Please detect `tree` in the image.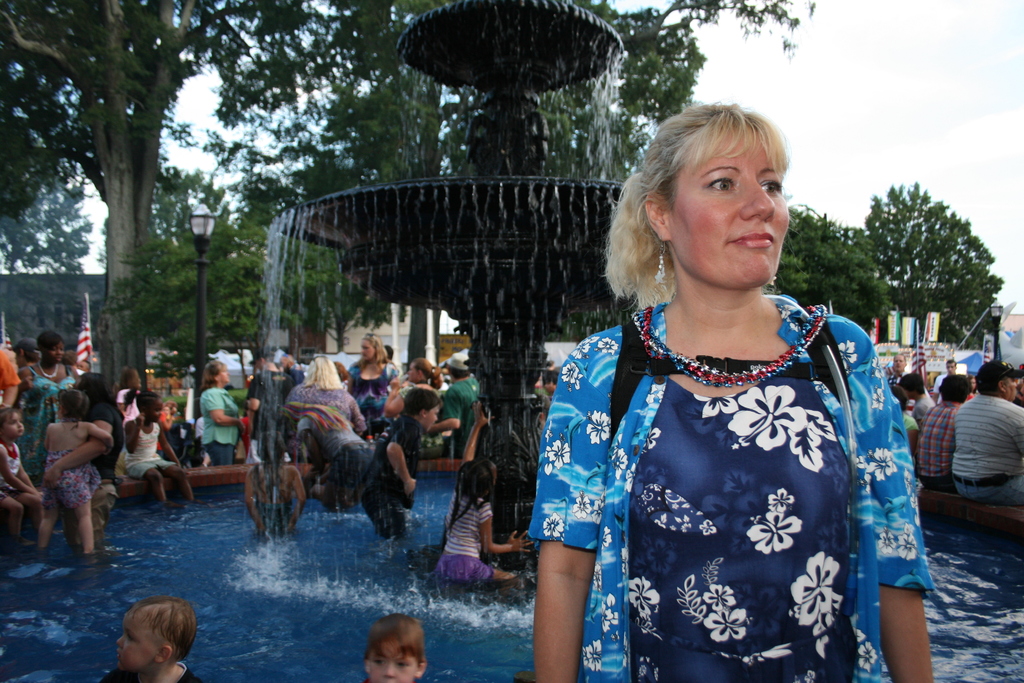
(854,164,998,354).
